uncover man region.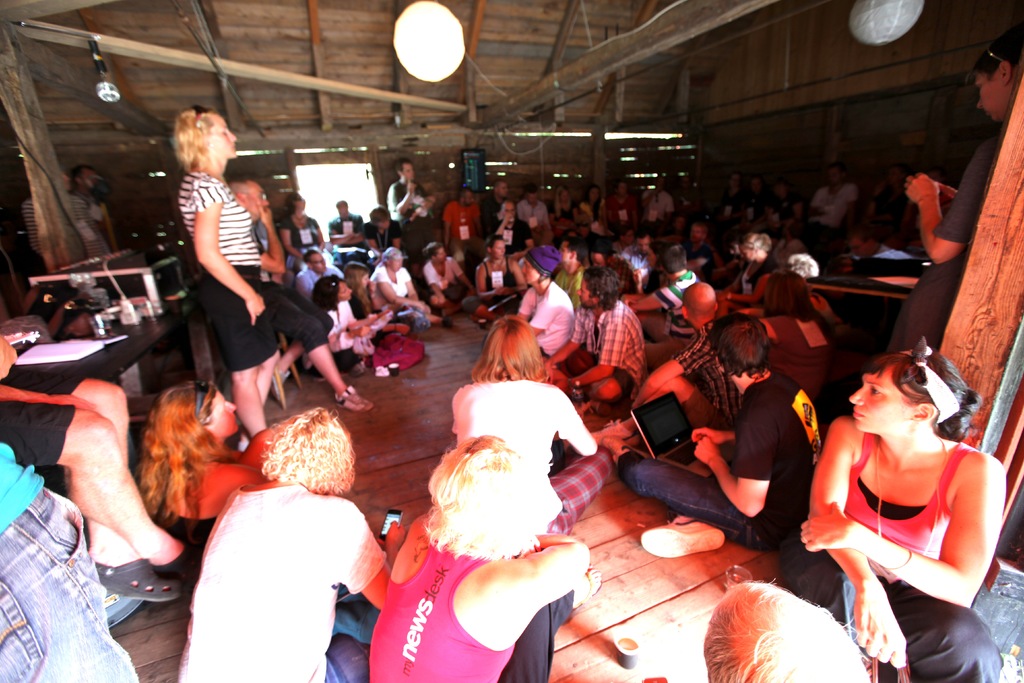
Uncovered: x1=471 y1=233 x2=522 y2=332.
